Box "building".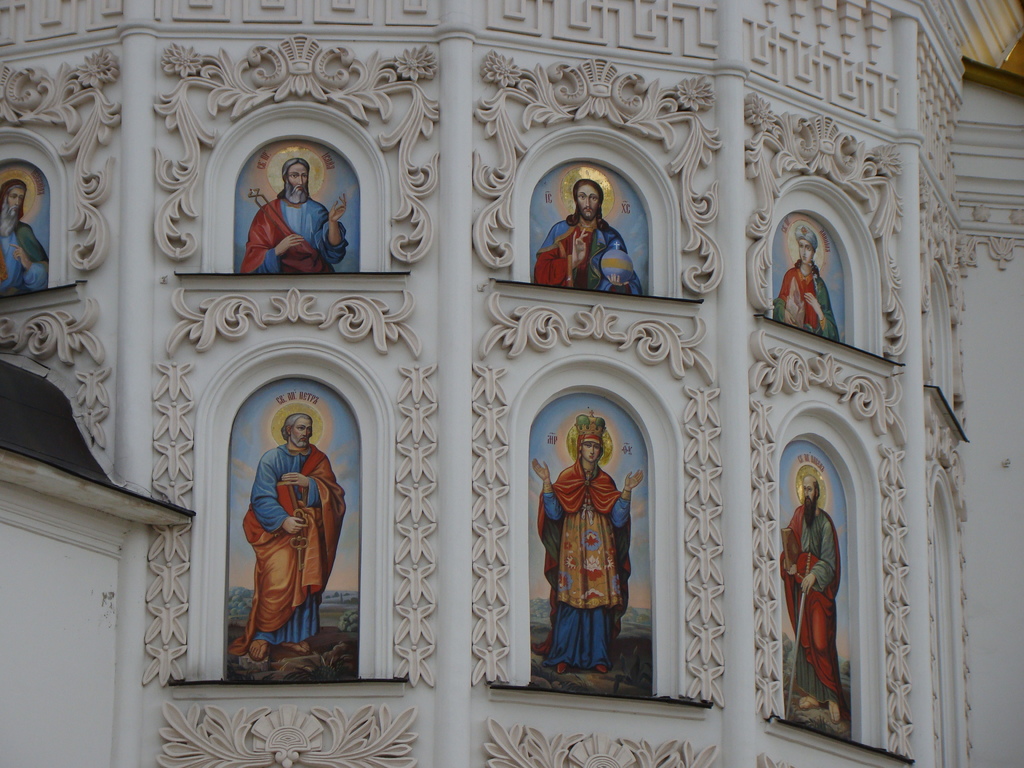
pyautogui.locateOnScreen(0, 0, 1023, 767).
